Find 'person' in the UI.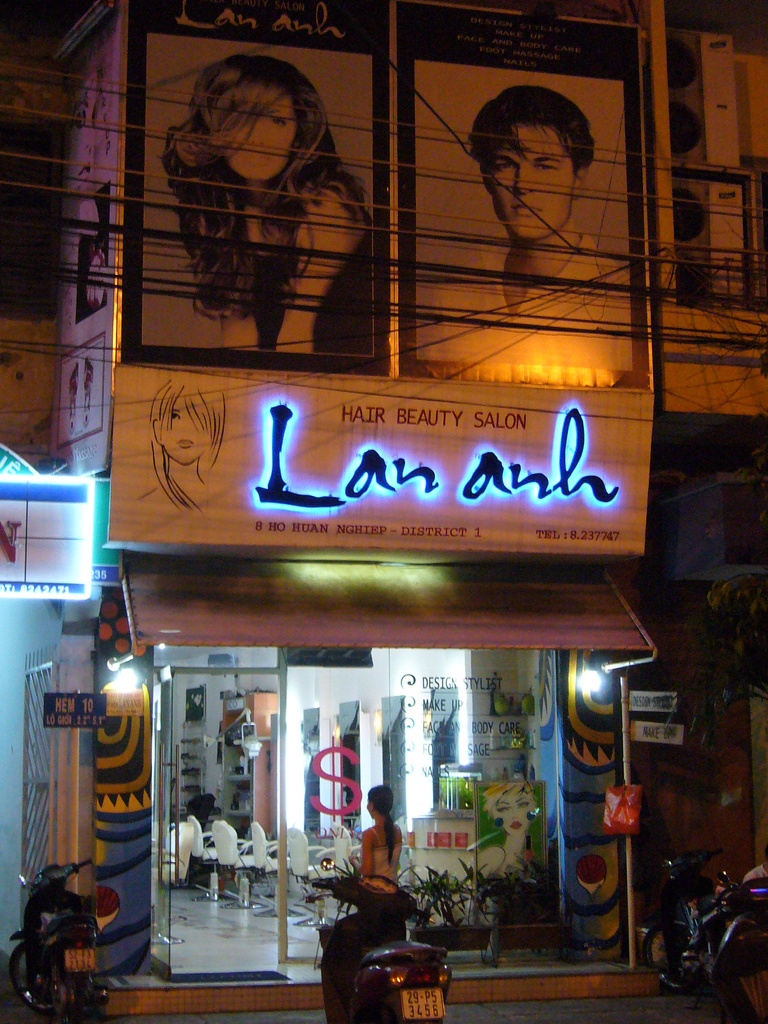
UI element at box=[424, 81, 632, 377].
